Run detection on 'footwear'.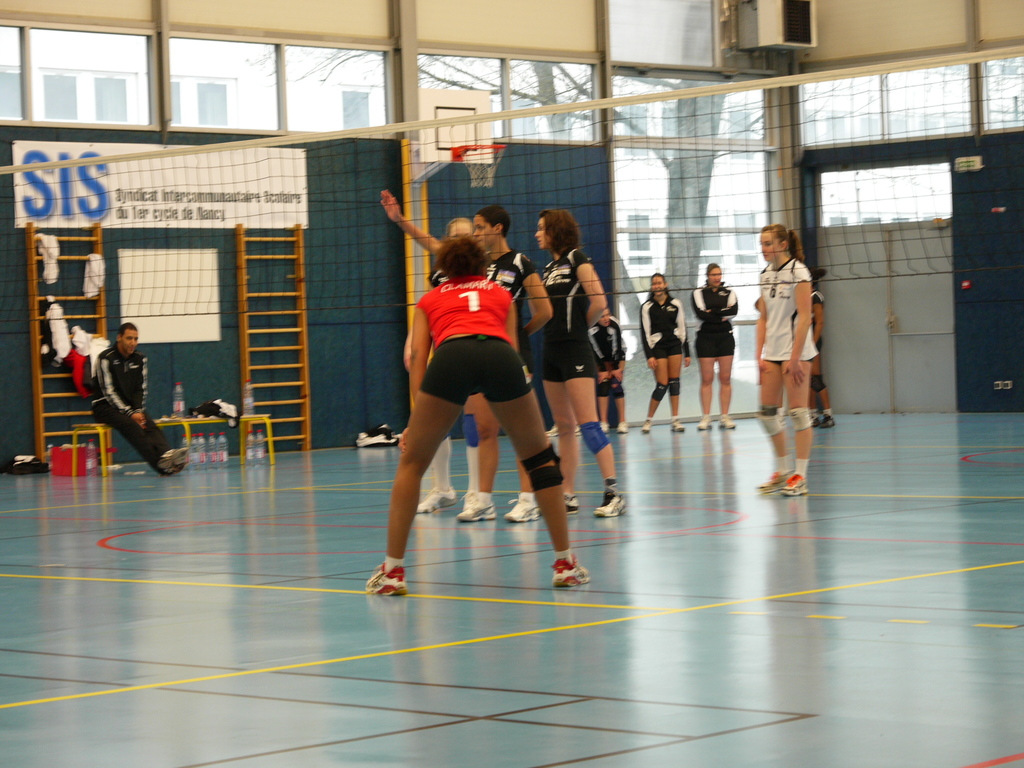
Result: [563,492,582,516].
